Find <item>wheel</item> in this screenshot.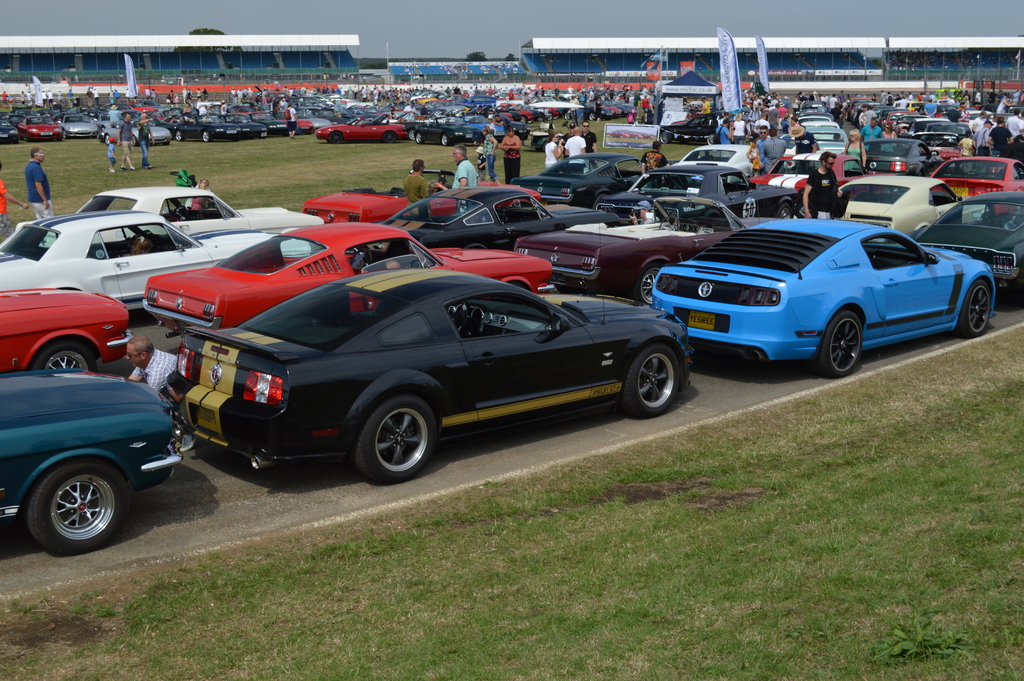
The bounding box for <item>wheel</item> is [left=957, top=280, right=995, bottom=335].
